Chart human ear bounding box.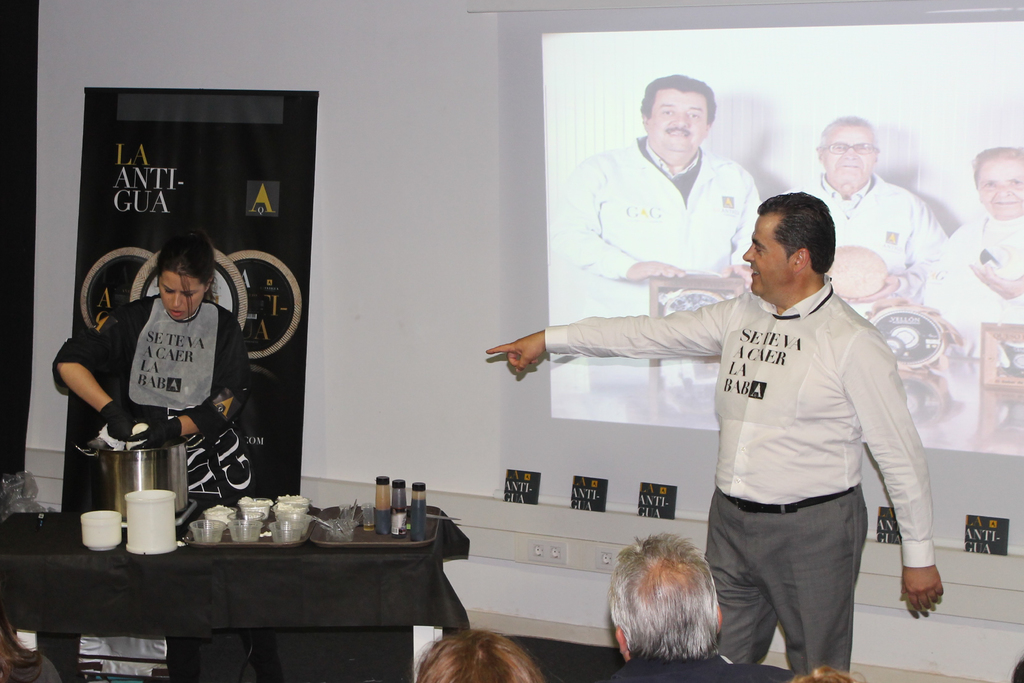
Charted: 641/113/648/129.
